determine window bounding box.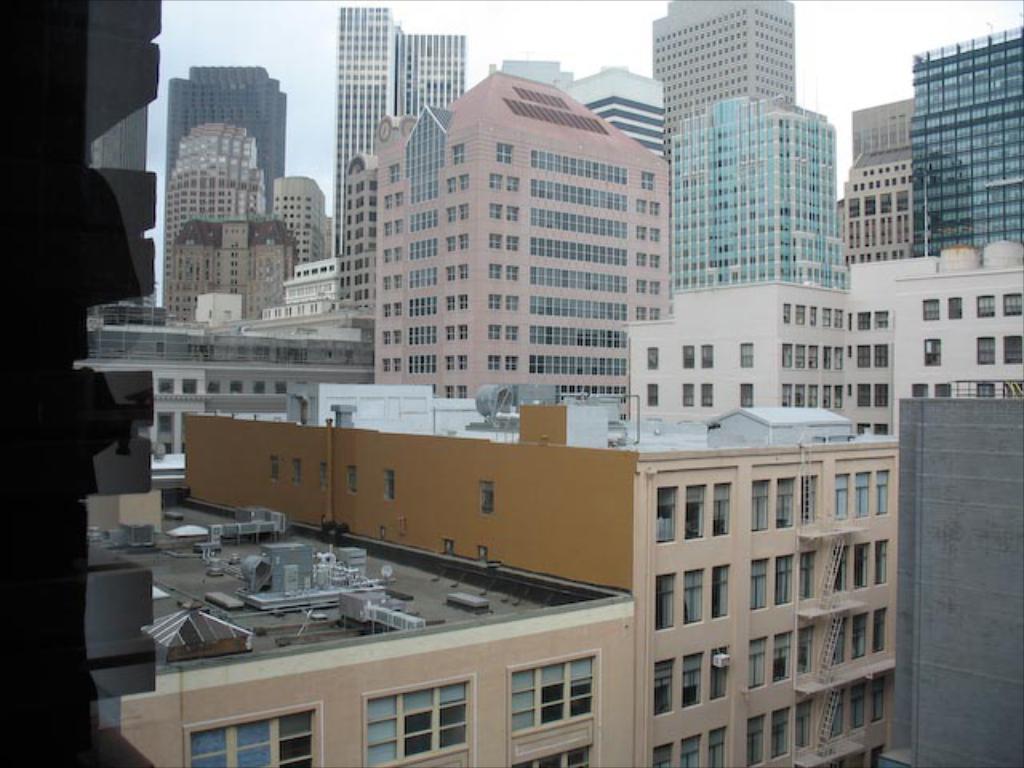
Determined: locate(638, 278, 661, 293).
